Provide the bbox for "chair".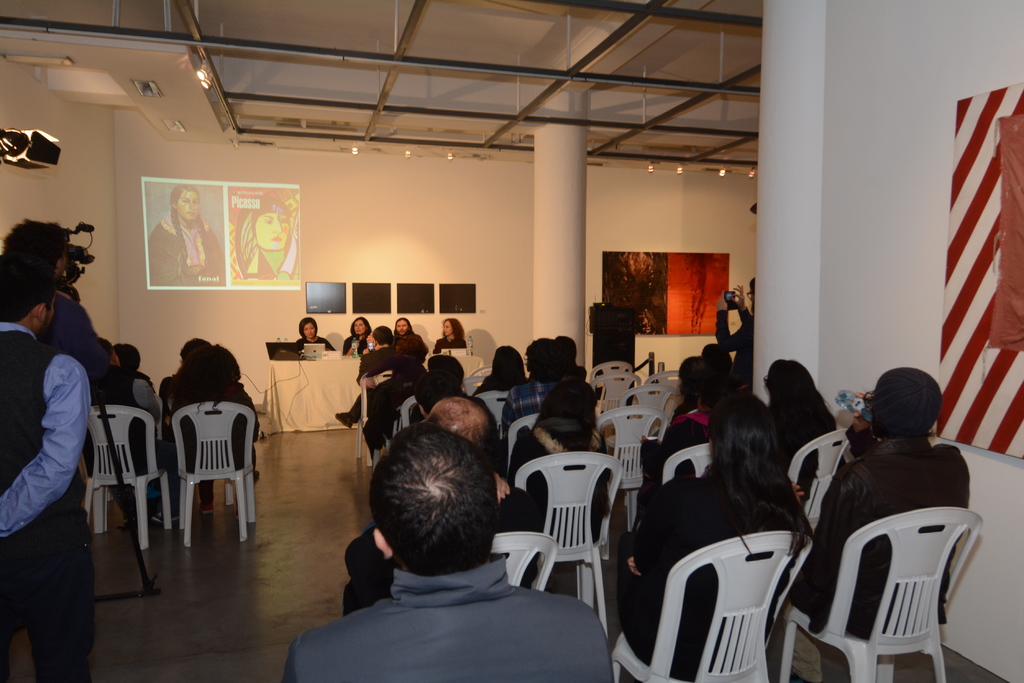
box=[787, 429, 855, 542].
